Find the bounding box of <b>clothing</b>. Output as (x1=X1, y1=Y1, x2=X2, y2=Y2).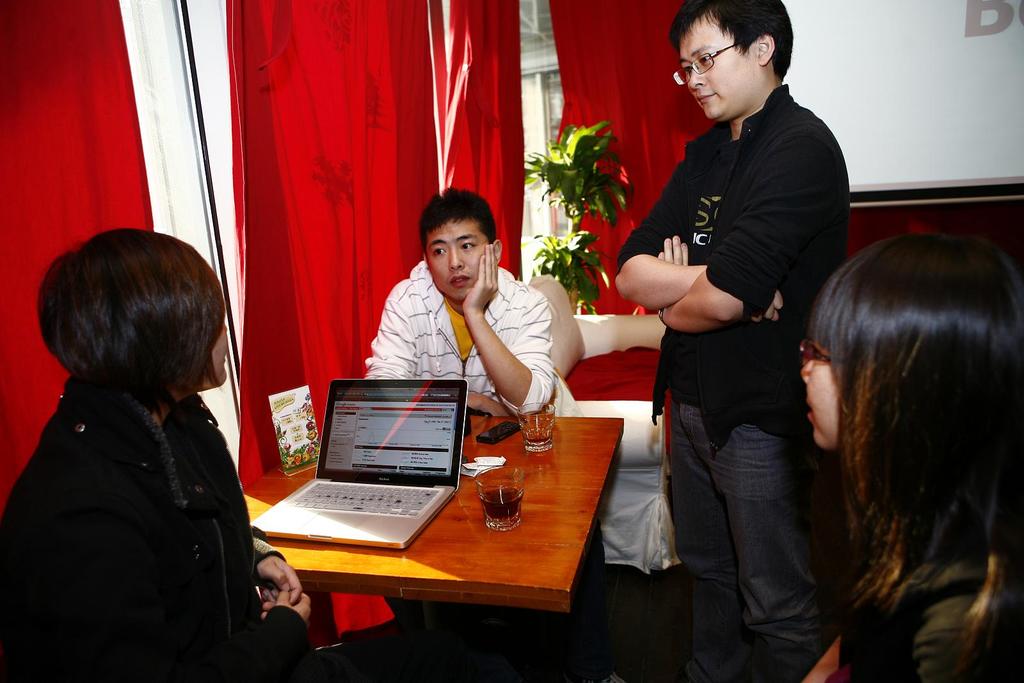
(x1=362, y1=264, x2=578, y2=420).
